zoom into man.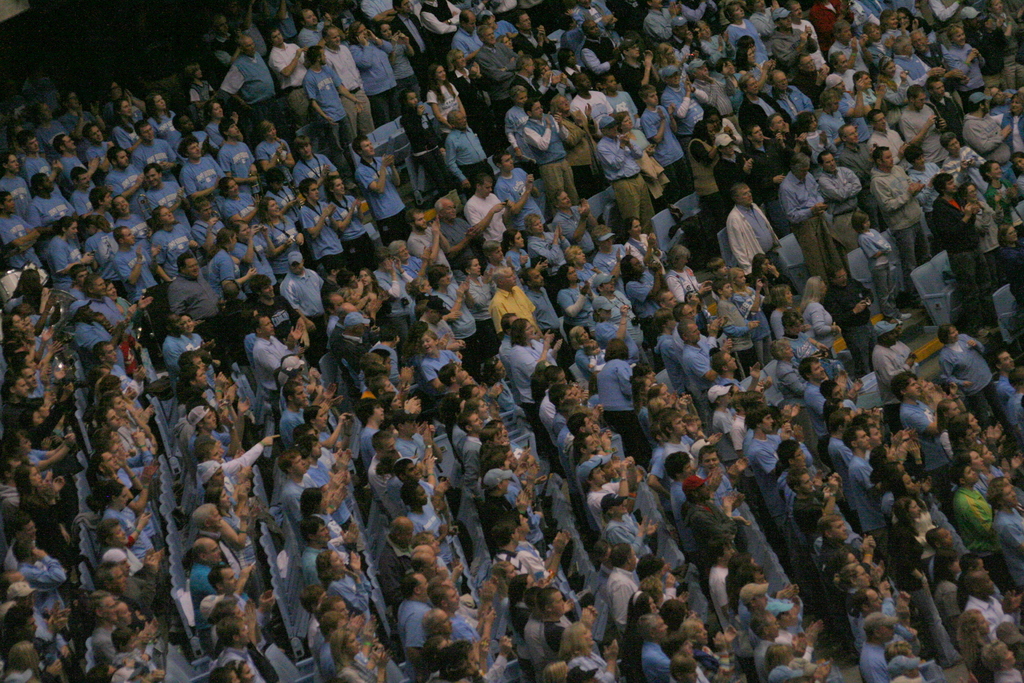
Zoom target: crop(680, 320, 734, 404).
